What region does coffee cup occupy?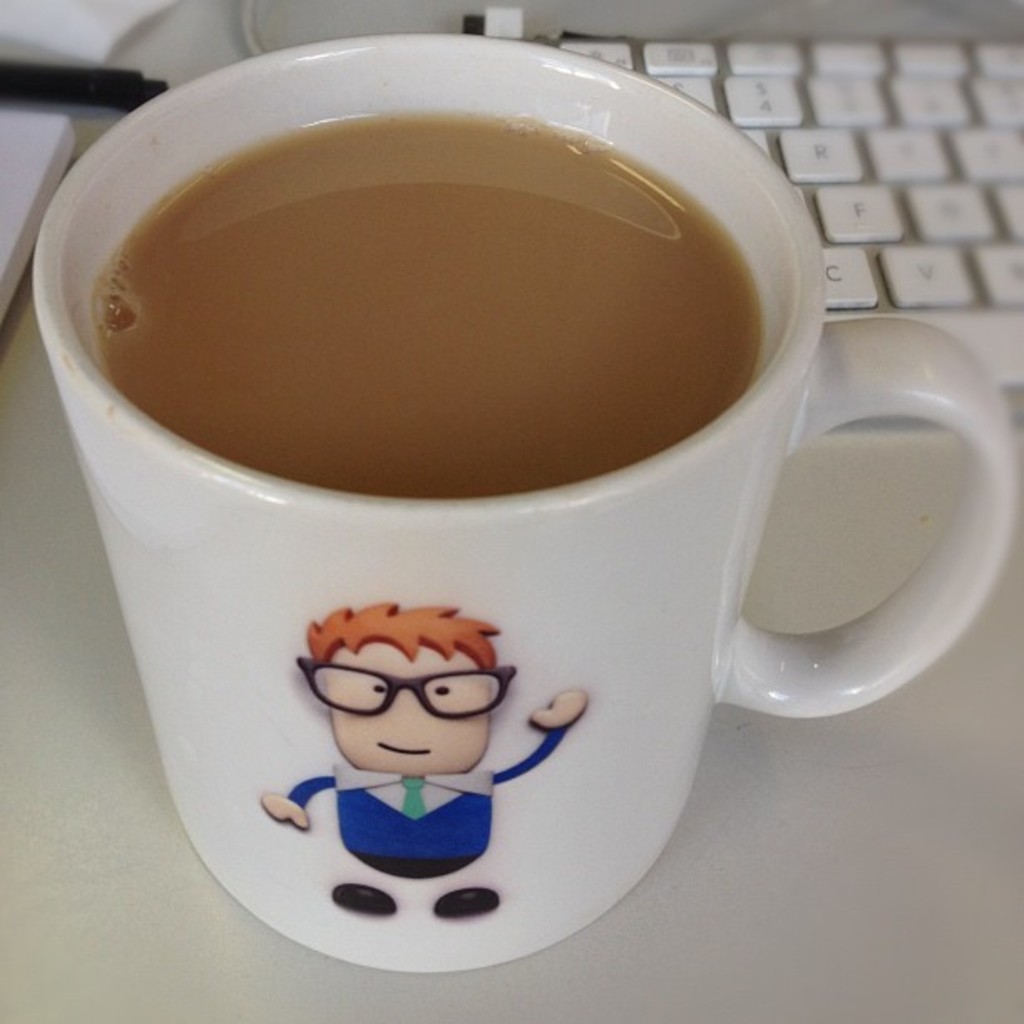
(32, 23, 1021, 970).
